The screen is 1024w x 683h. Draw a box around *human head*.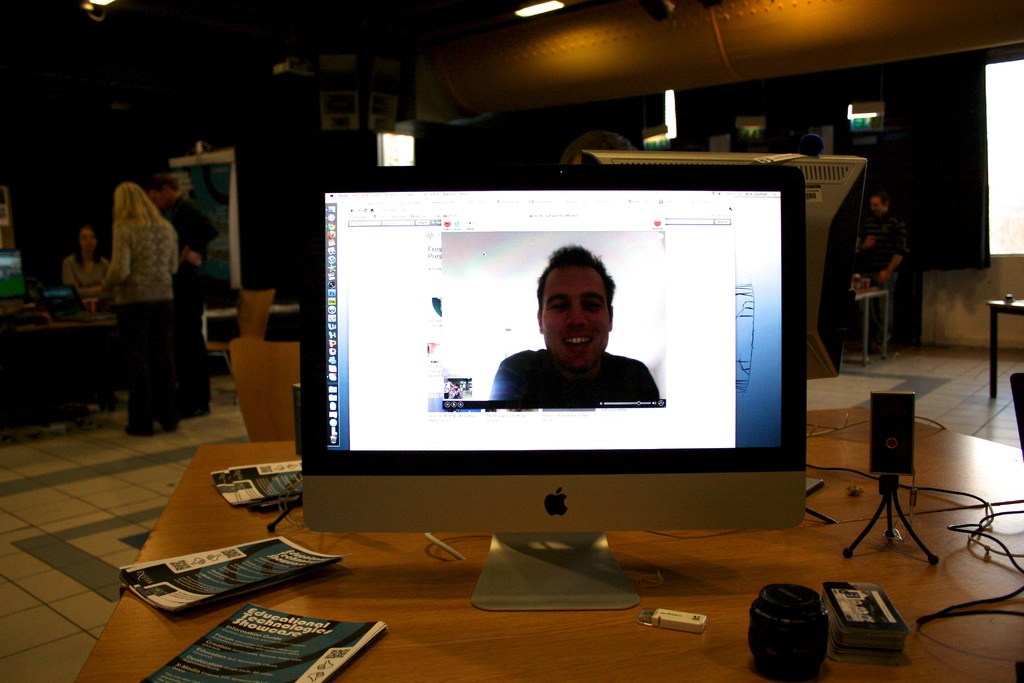
<box>868,195,888,220</box>.
